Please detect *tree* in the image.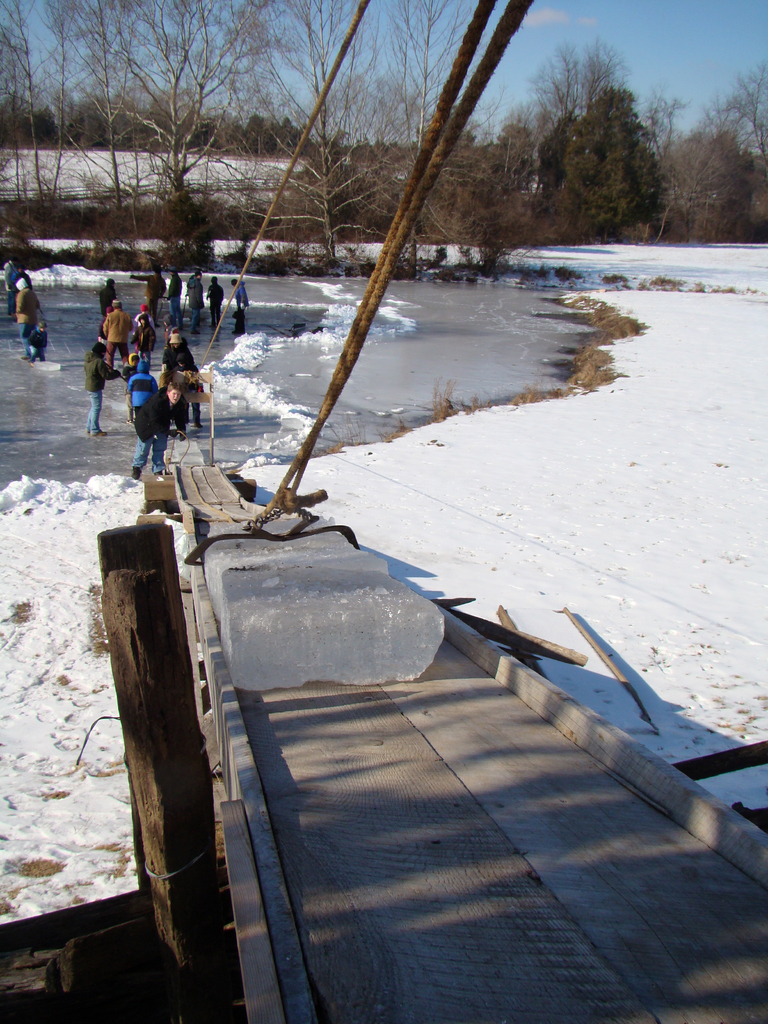
28 0 92 199.
